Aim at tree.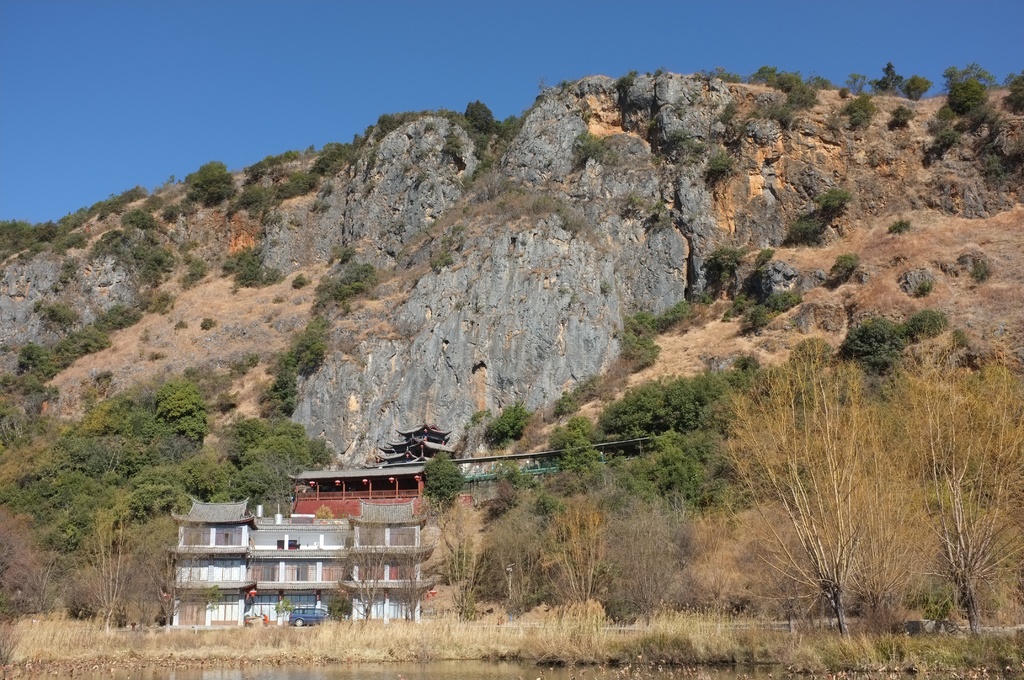
Aimed at x1=374, y1=514, x2=438, y2=619.
